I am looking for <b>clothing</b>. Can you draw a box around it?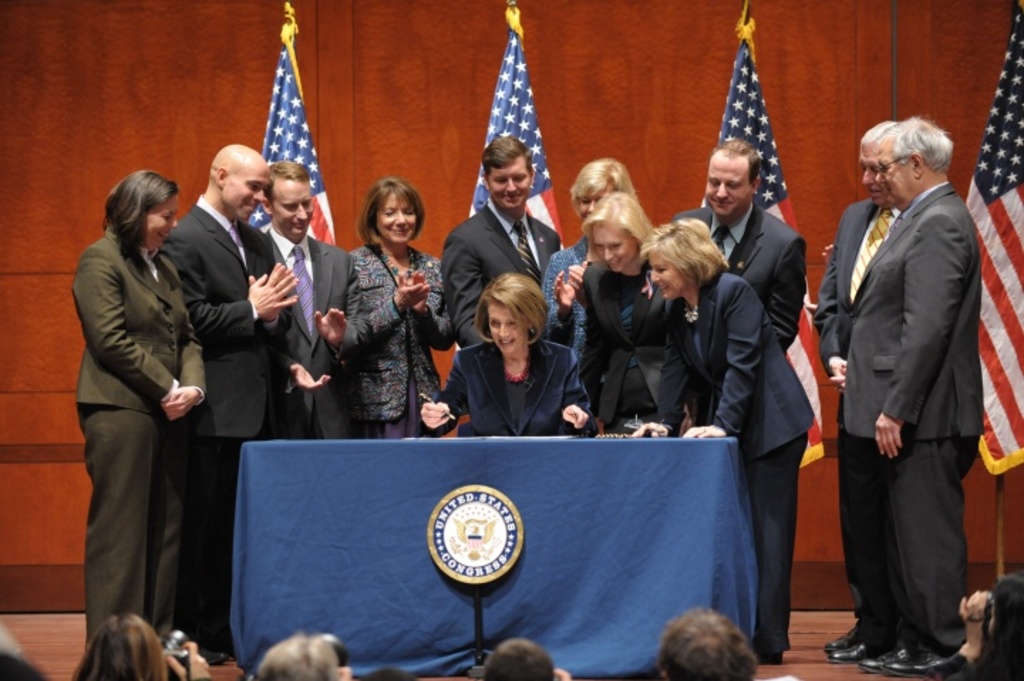
Sure, the bounding box is pyautogui.locateOnScreen(575, 247, 695, 429).
